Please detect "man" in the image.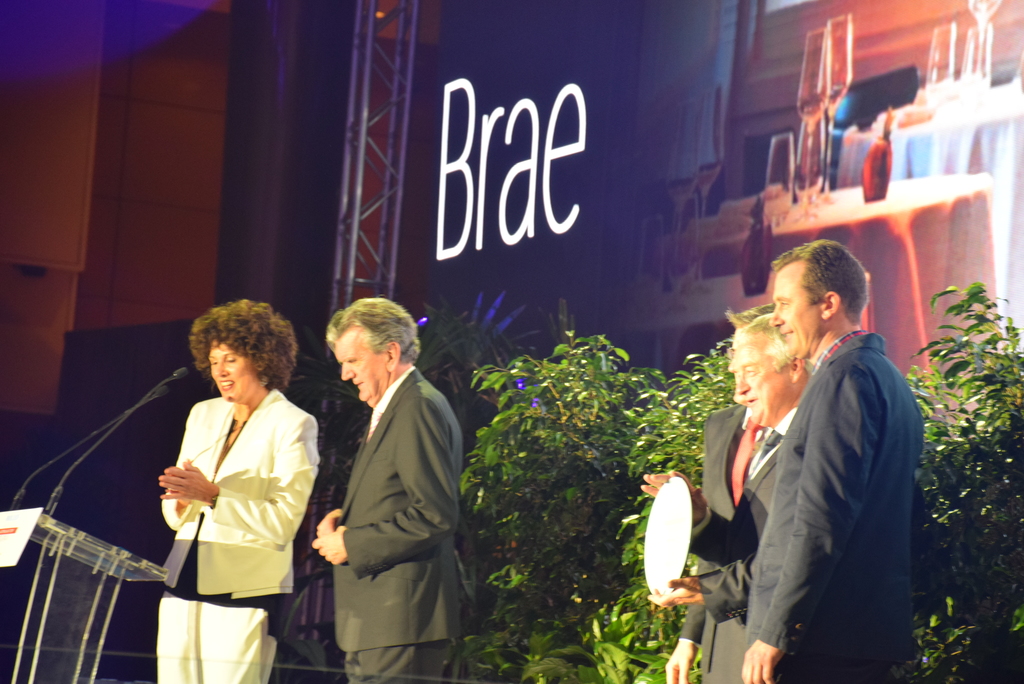
<region>650, 306, 830, 683</region>.
